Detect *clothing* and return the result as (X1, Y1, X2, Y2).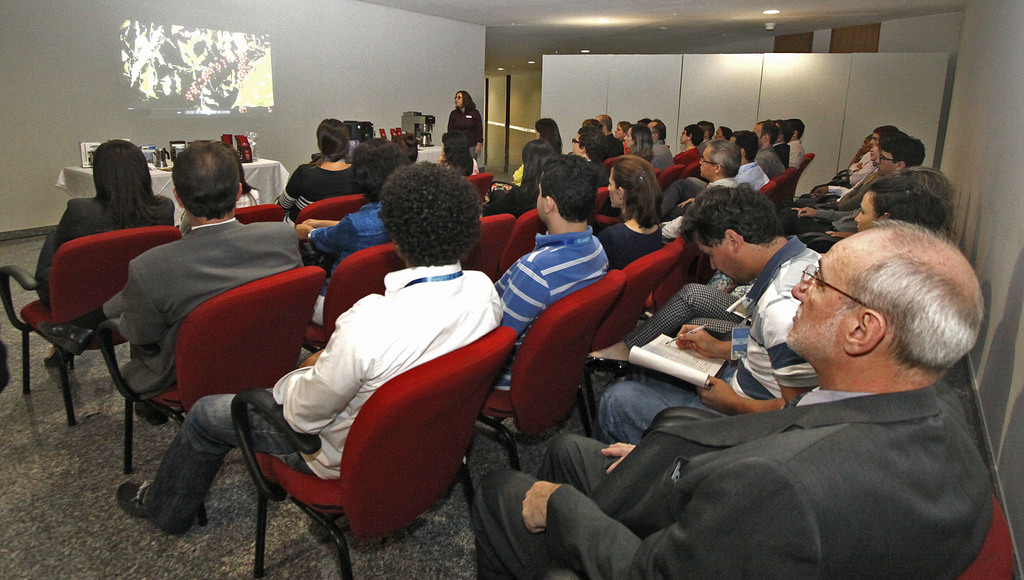
(275, 160, 367, 210).
